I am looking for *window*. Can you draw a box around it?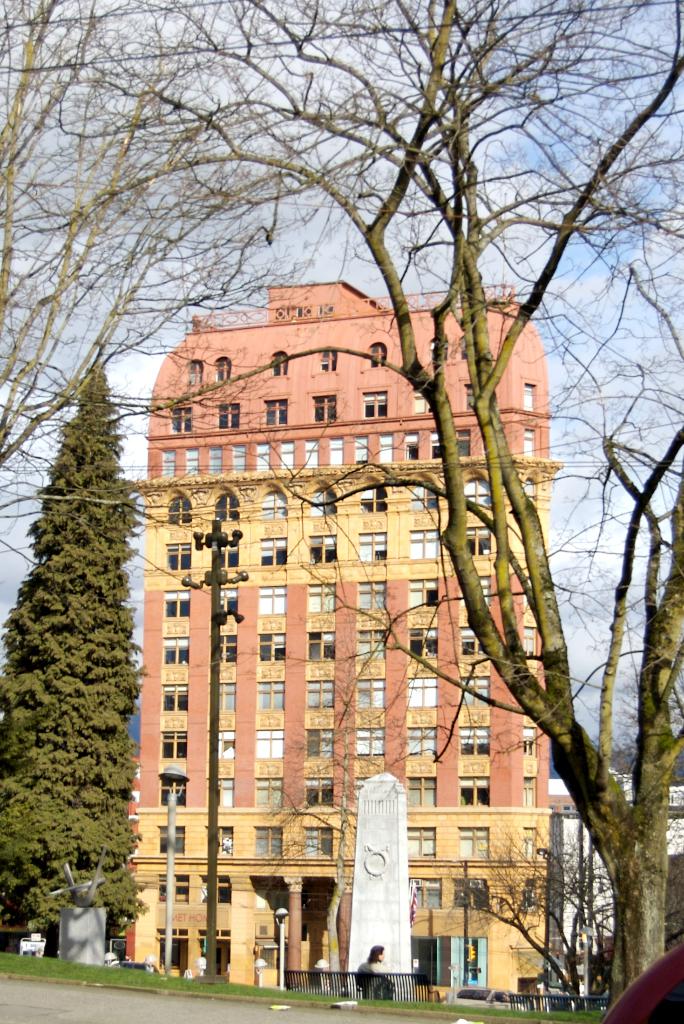
Sure, the bounding box is bbox=(357, 580, 385, 617).
